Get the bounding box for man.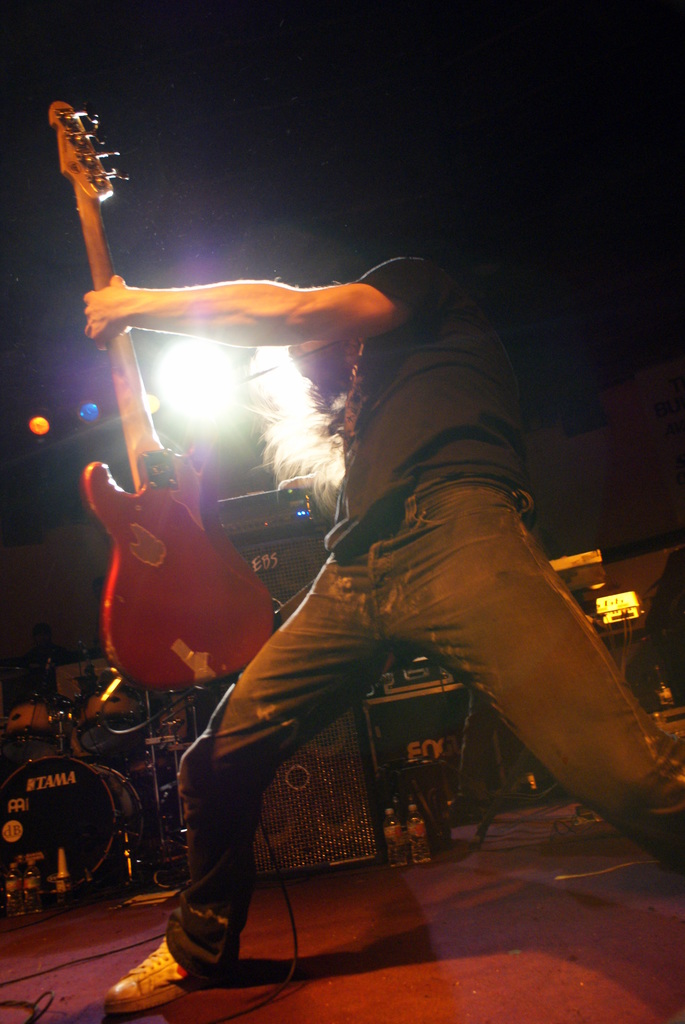
<region>136, 221, 619, 950</region>.
